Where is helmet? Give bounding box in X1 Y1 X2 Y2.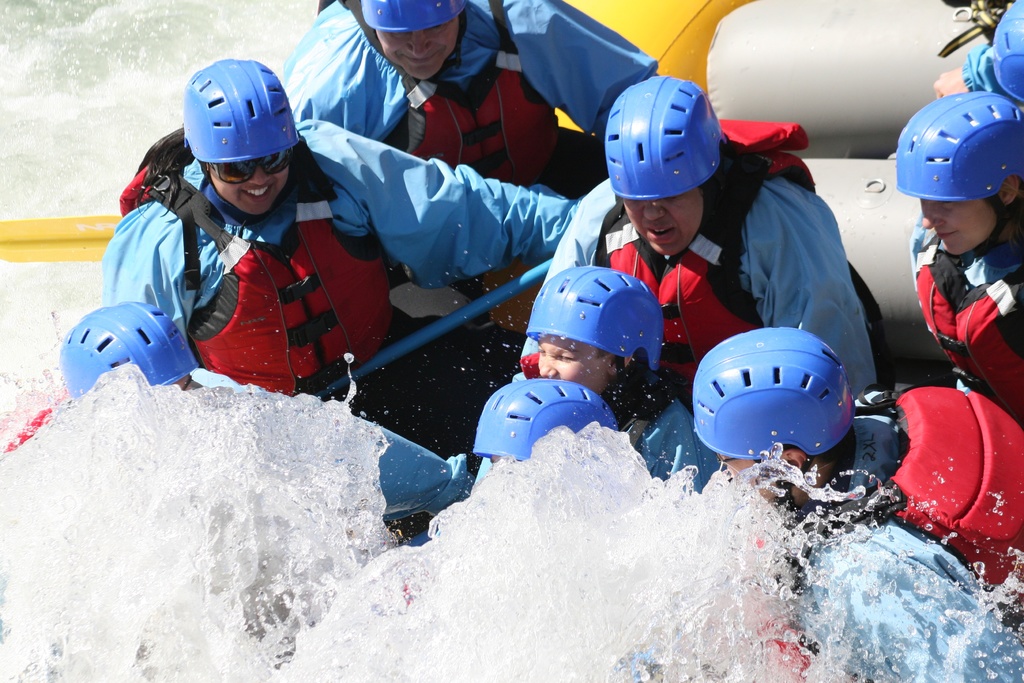
518 258 666 424.
